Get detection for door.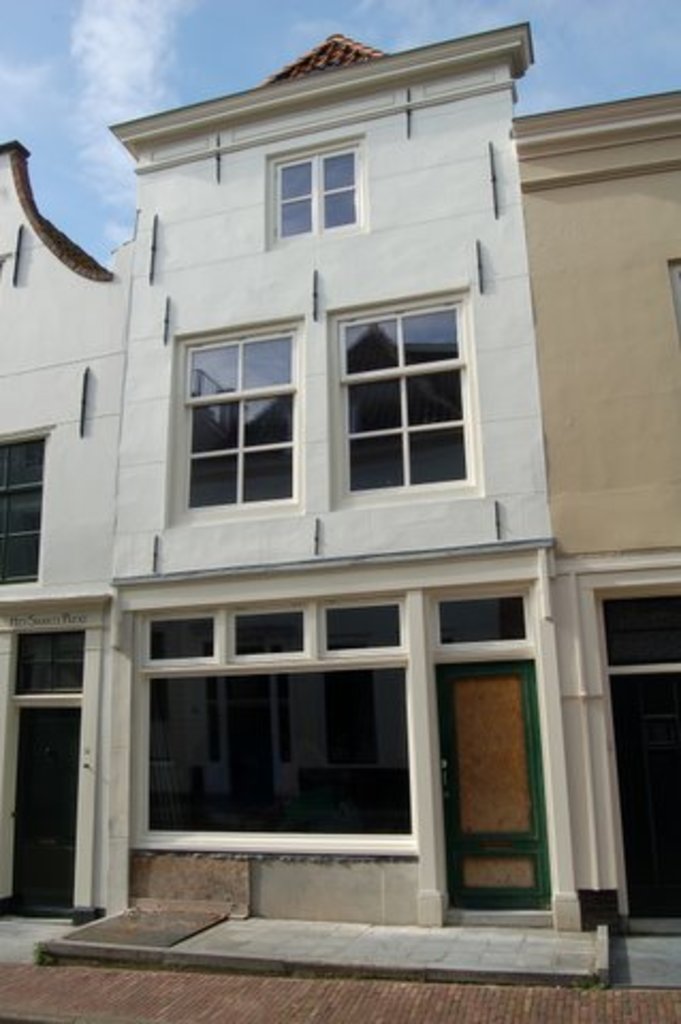
Detection: crop(429, 582, 559, 949).
